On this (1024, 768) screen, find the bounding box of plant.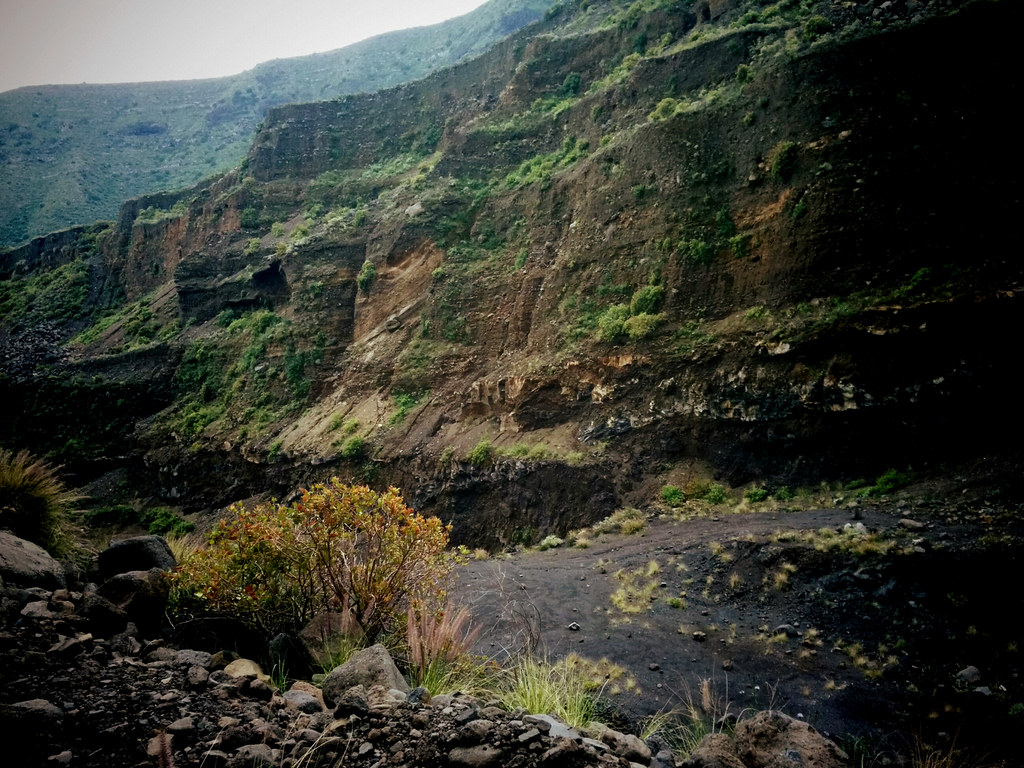
Bounding box: <box>821,676,851,692</box>.
